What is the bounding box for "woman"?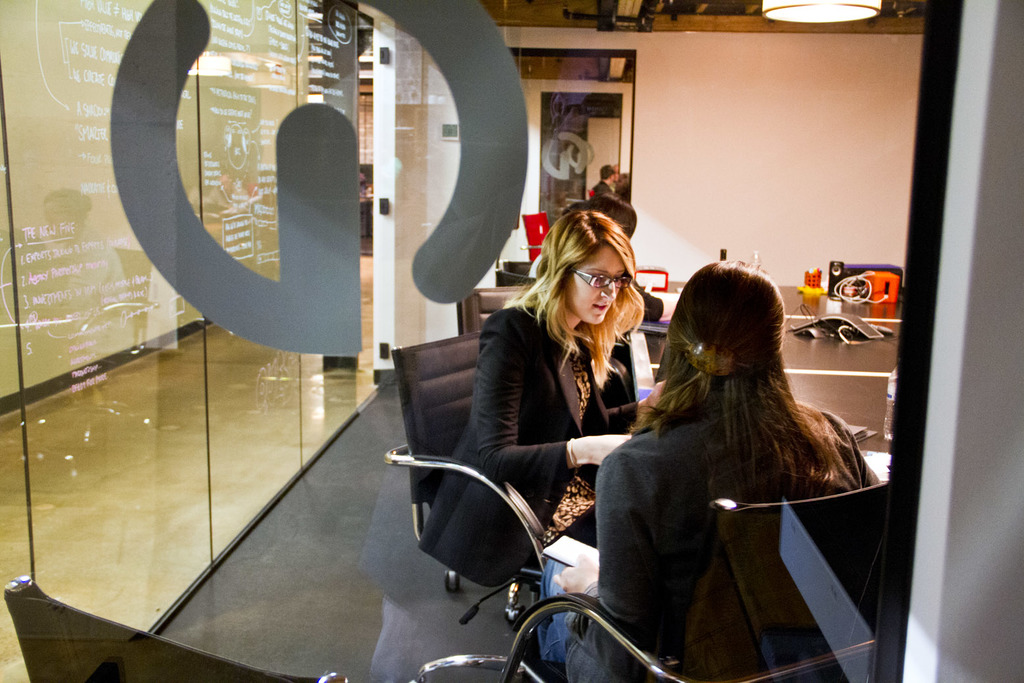
455,199,665,645.
